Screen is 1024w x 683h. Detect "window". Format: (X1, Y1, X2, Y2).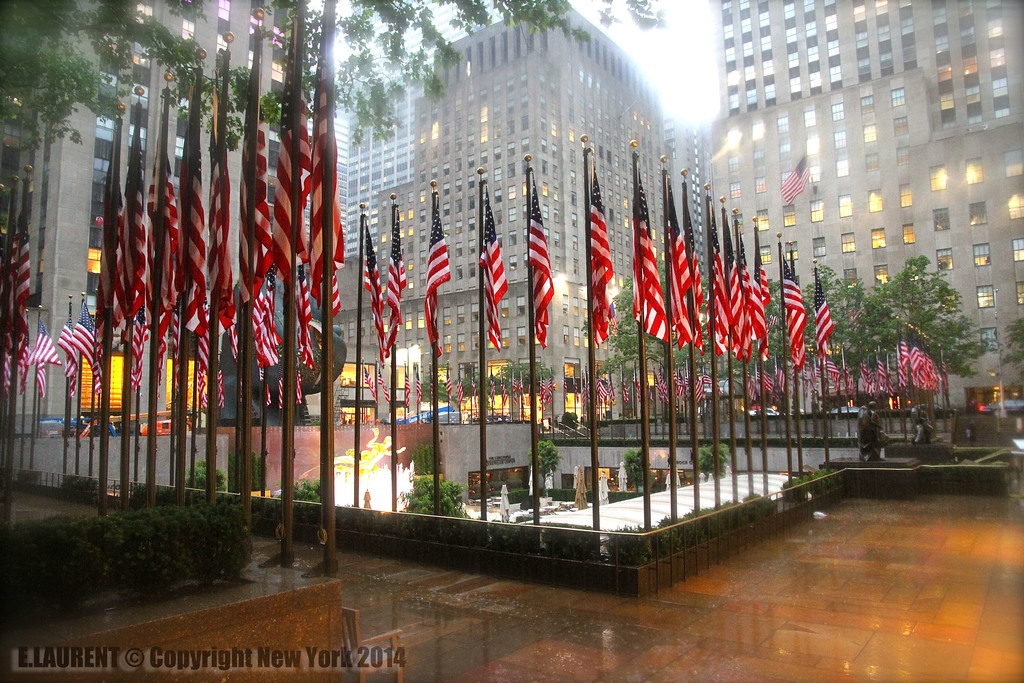
(898, 147, 909, 169).
